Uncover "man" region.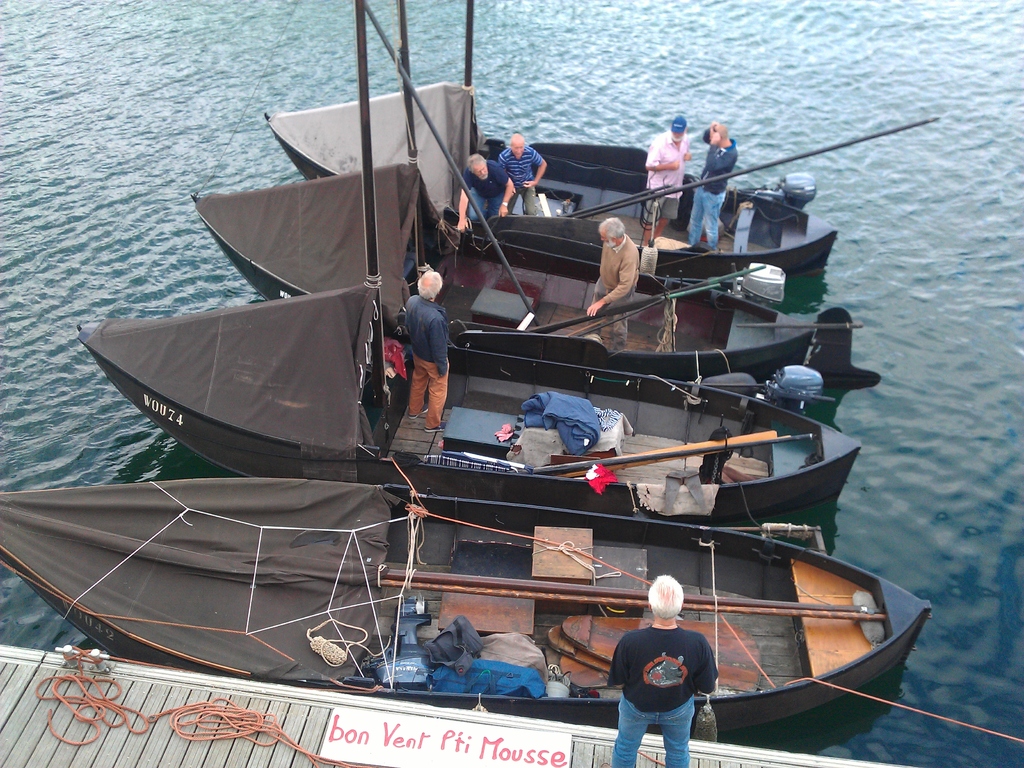
Uncovered: (587,215,641,351).
